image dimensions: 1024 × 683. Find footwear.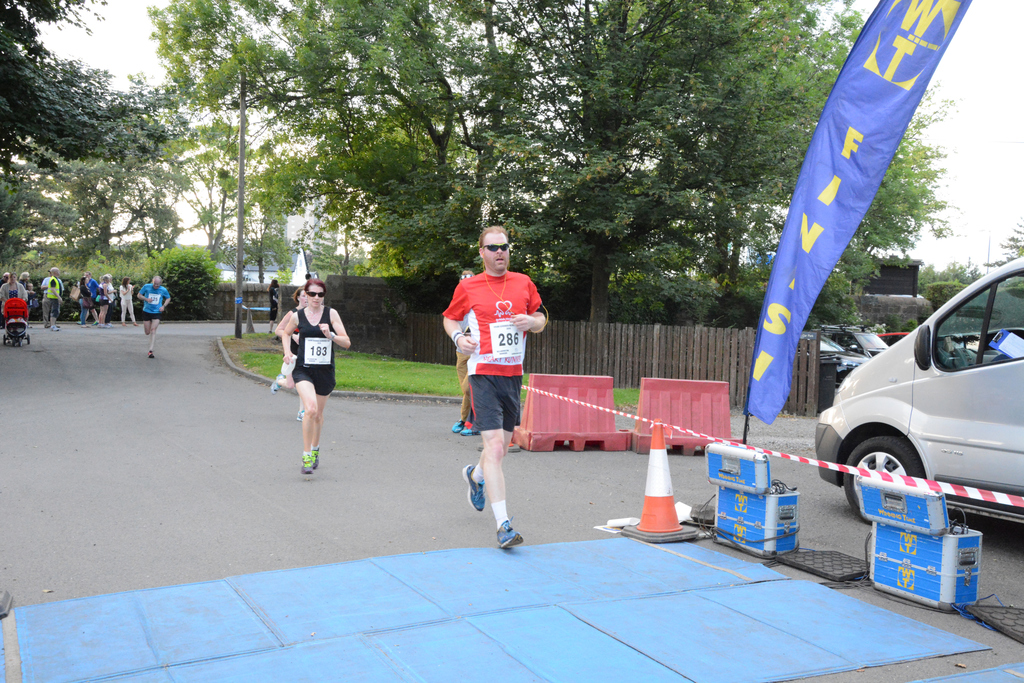
select_region(268, 331, 272, 336).
